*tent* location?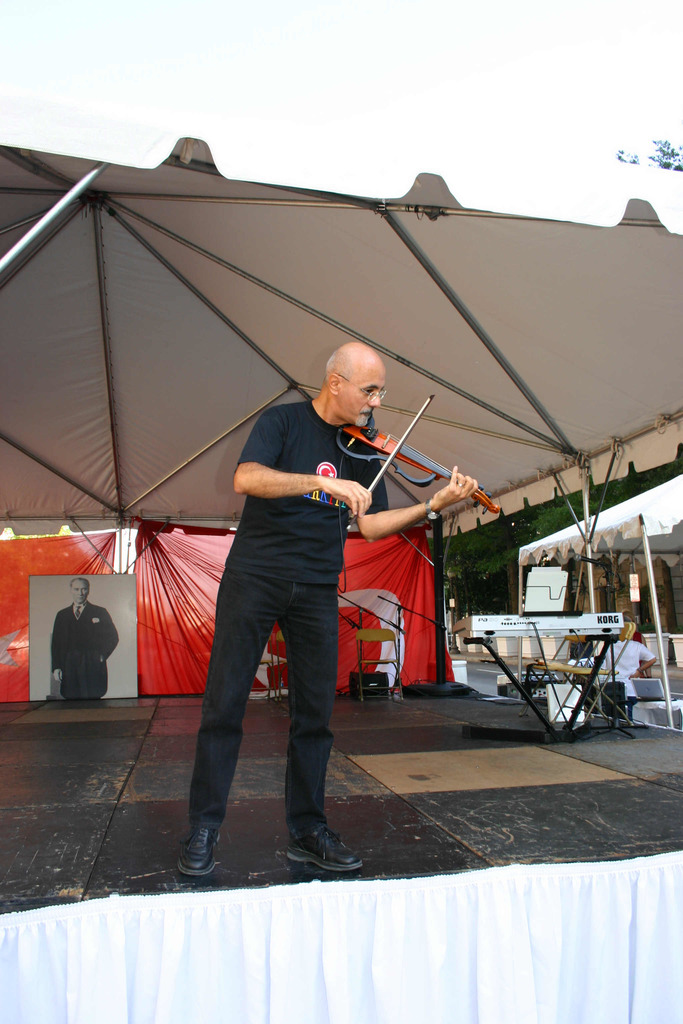
BBox(45, 108, 614, 844)
